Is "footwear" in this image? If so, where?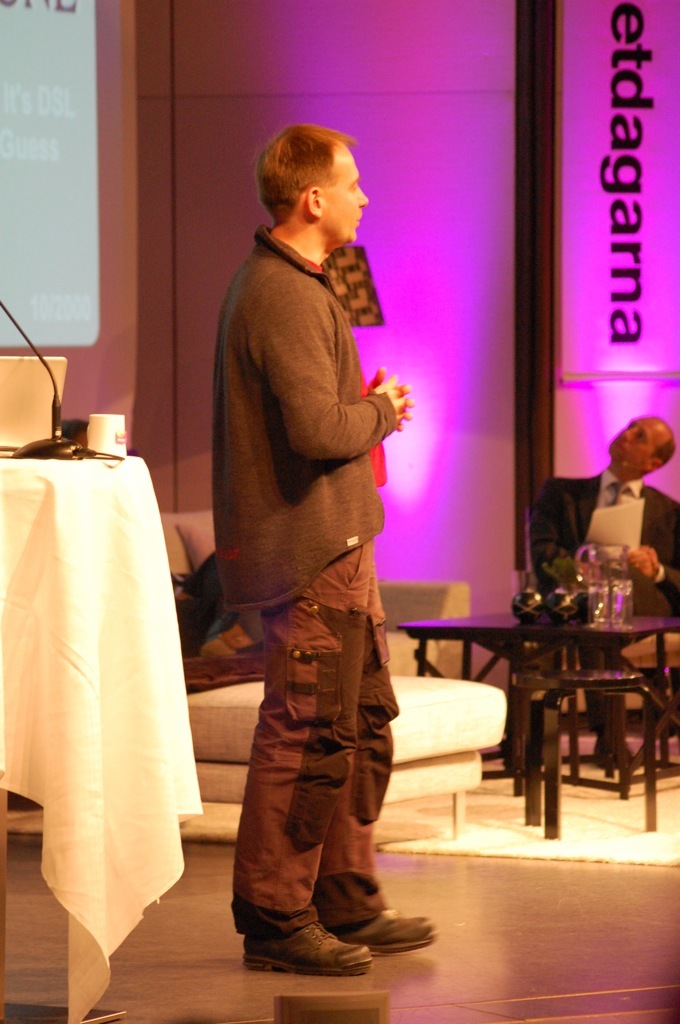
Yes, at (589,717,637,768).
